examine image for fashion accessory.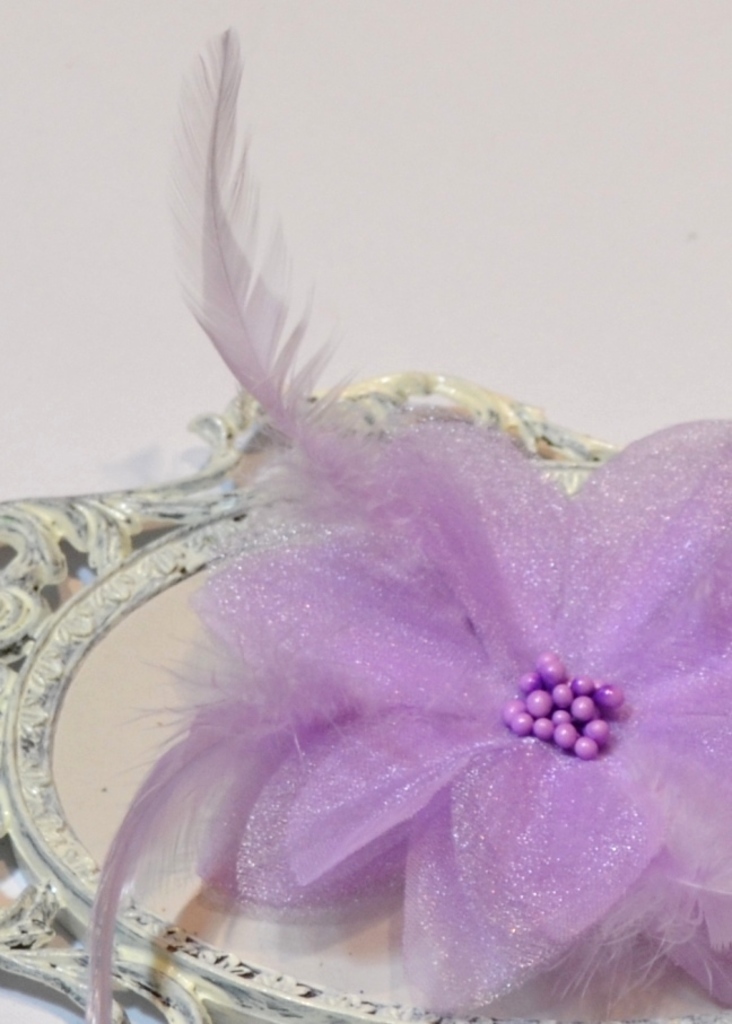
Examination result: <box>77,29,731,1023</box>.
